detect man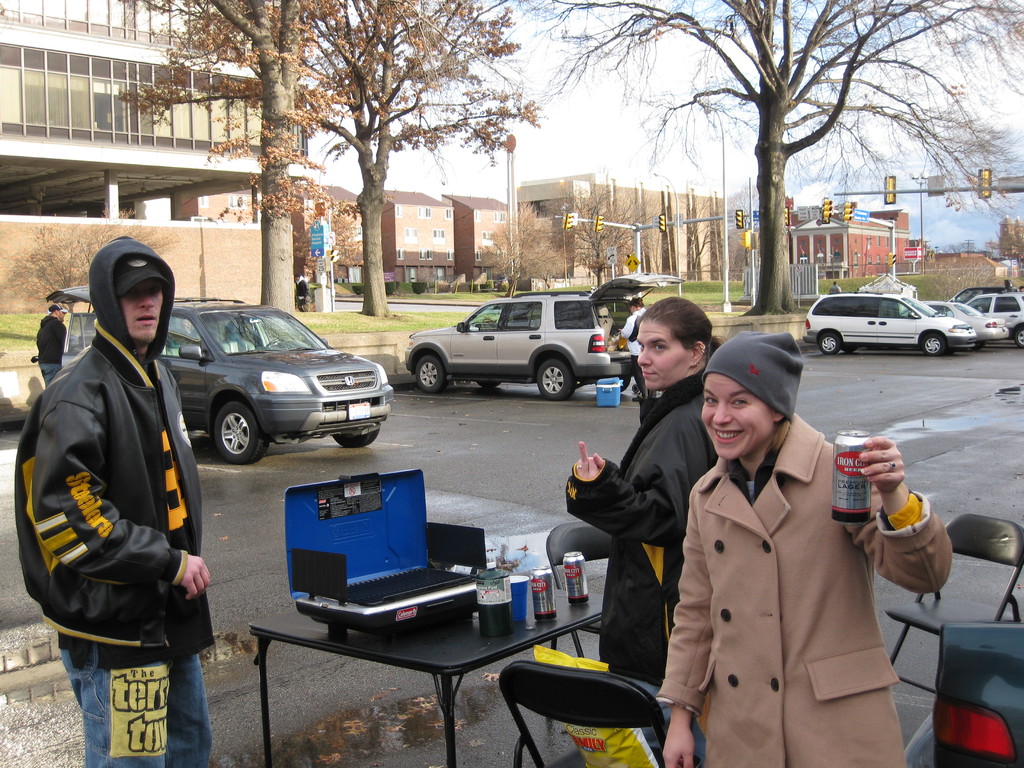
bbox(36, 305, 72, 385)
